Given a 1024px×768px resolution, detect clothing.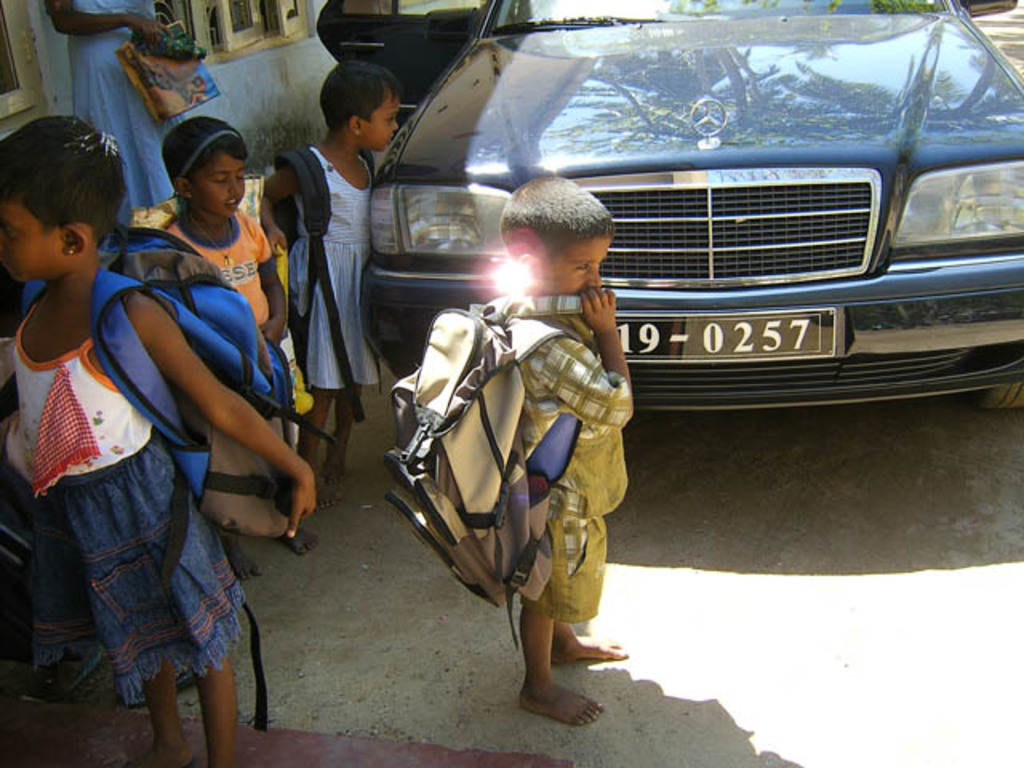
494/294/629/626.
